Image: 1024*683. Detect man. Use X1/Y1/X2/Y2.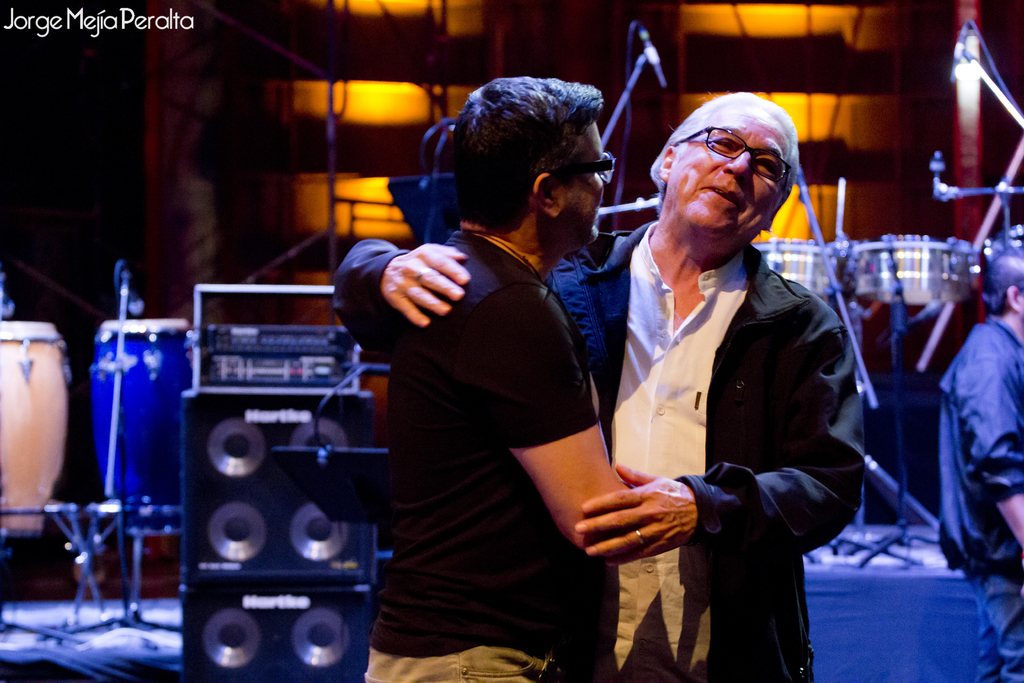
337/75/724/682.
